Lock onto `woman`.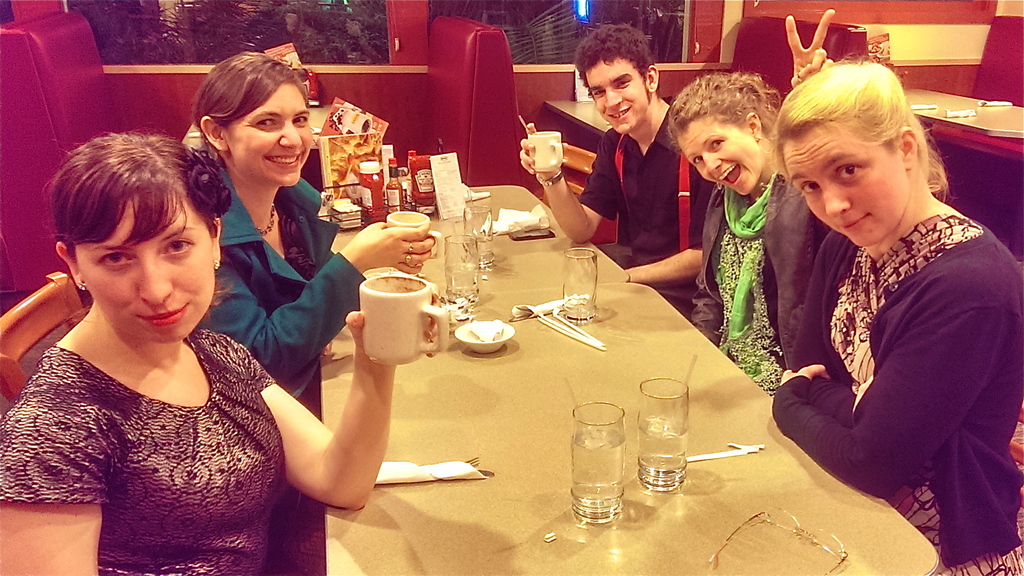
Locked: 0:123:409:575.
